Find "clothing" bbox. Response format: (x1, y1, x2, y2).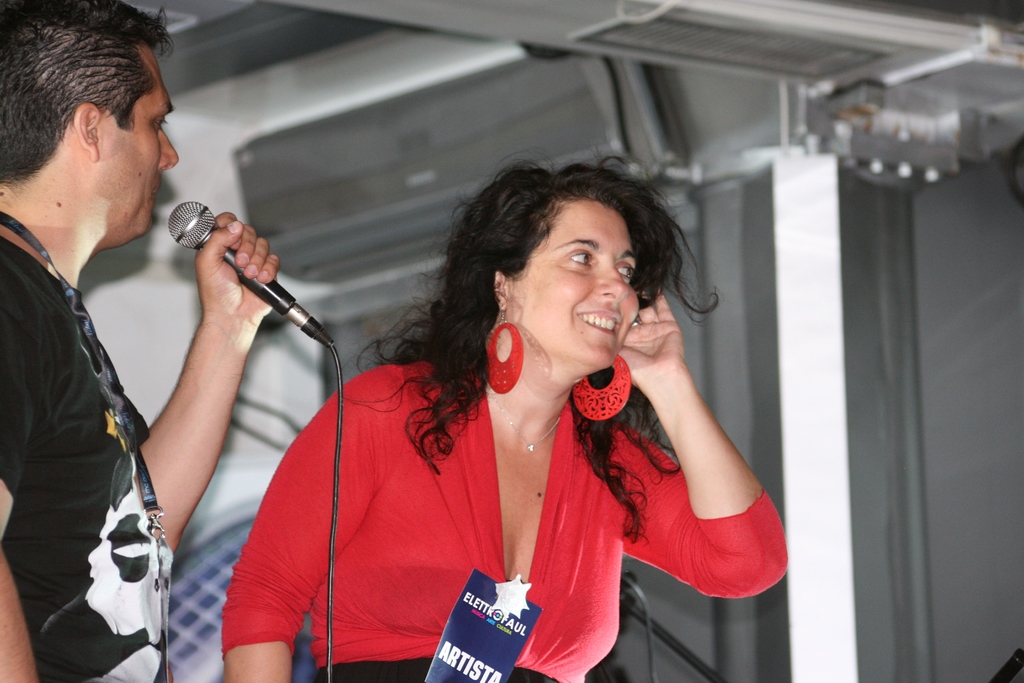
(271, 311, 701, 668).
